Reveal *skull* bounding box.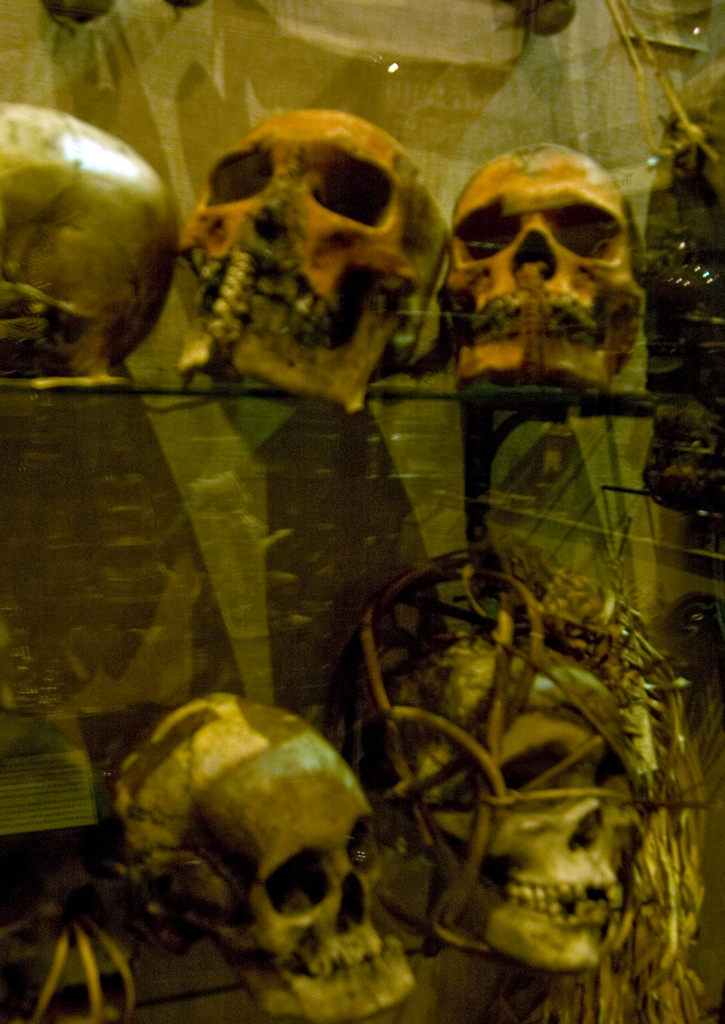
Revealed: Rect(0, 97, 179, 384).
